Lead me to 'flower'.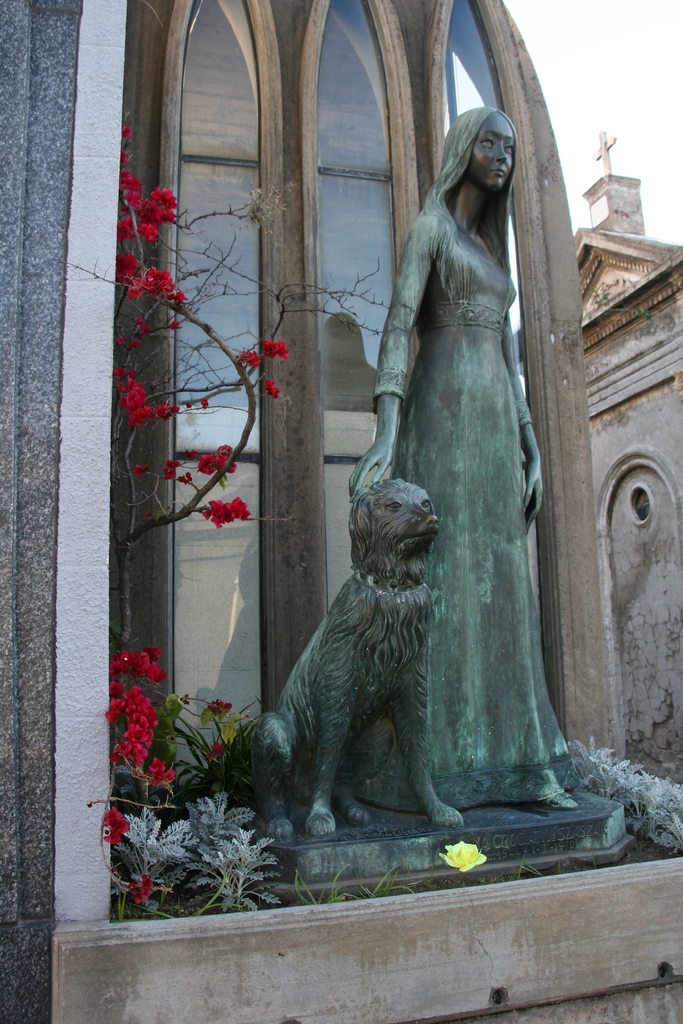
Lead to BBox(129, 337, 142, 350).
